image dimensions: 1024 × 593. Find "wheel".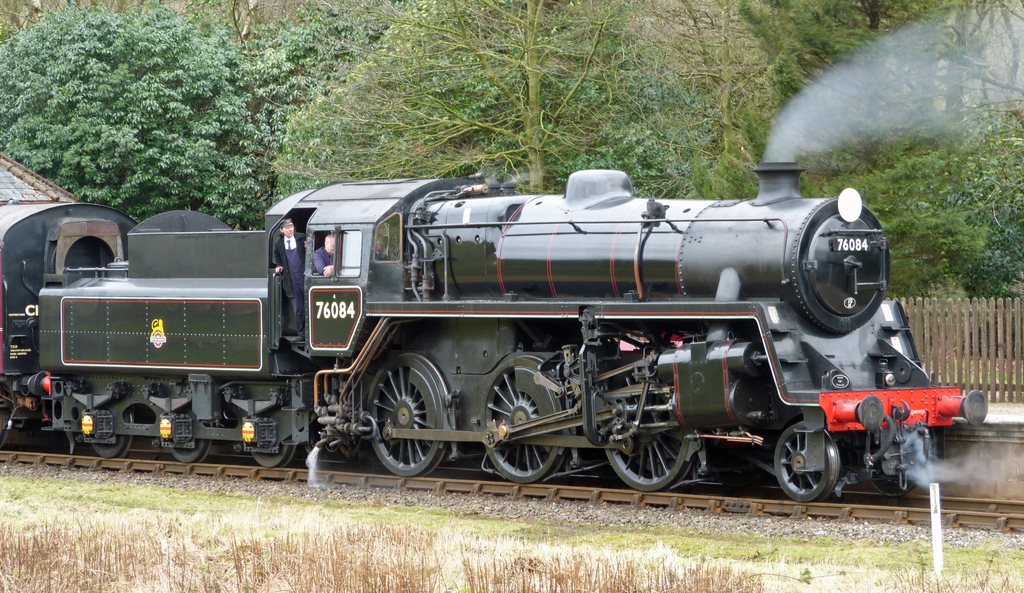
[367,355,456,482].
